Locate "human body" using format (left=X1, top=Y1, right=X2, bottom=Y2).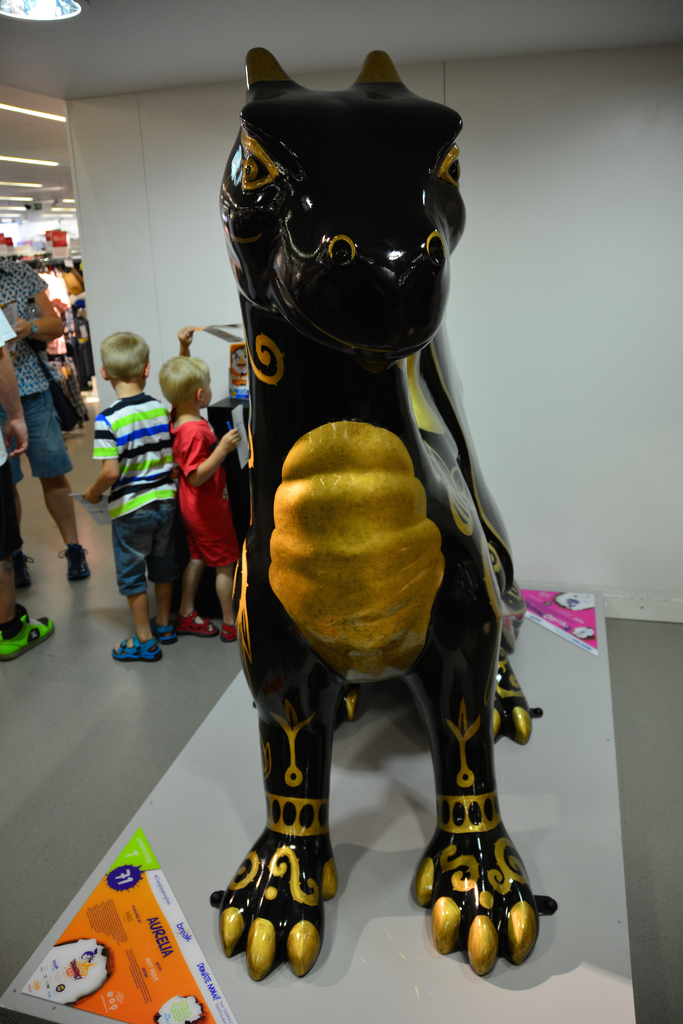
(left=0, top=316, right=58, bottom=662).
